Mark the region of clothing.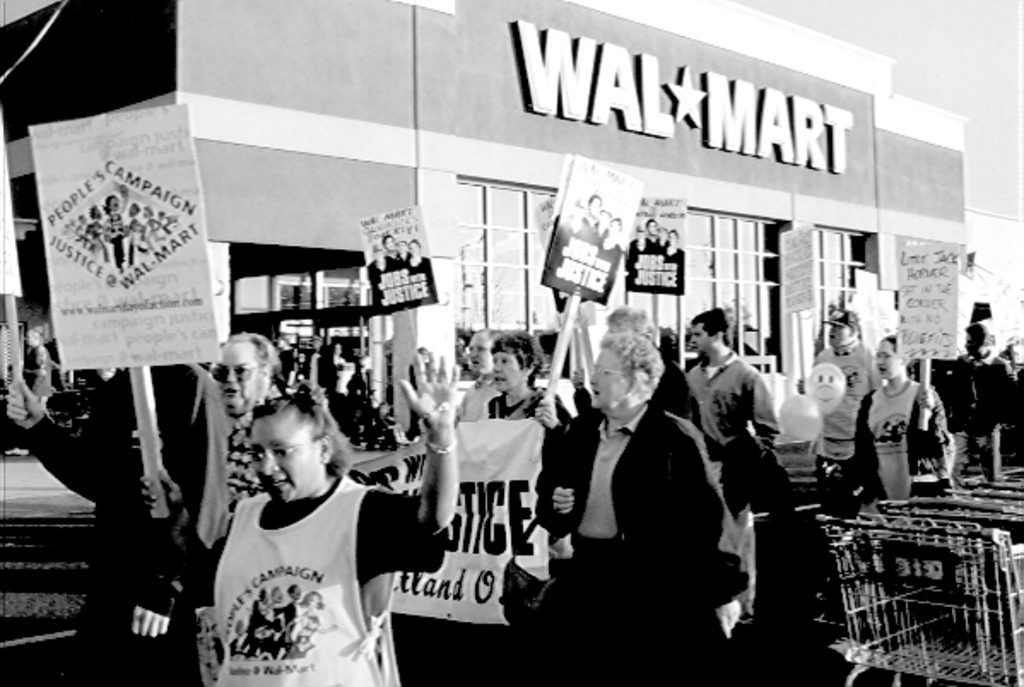
Region: {"left": 538, "top": 405, "right": 713, "bottom": 685}.
